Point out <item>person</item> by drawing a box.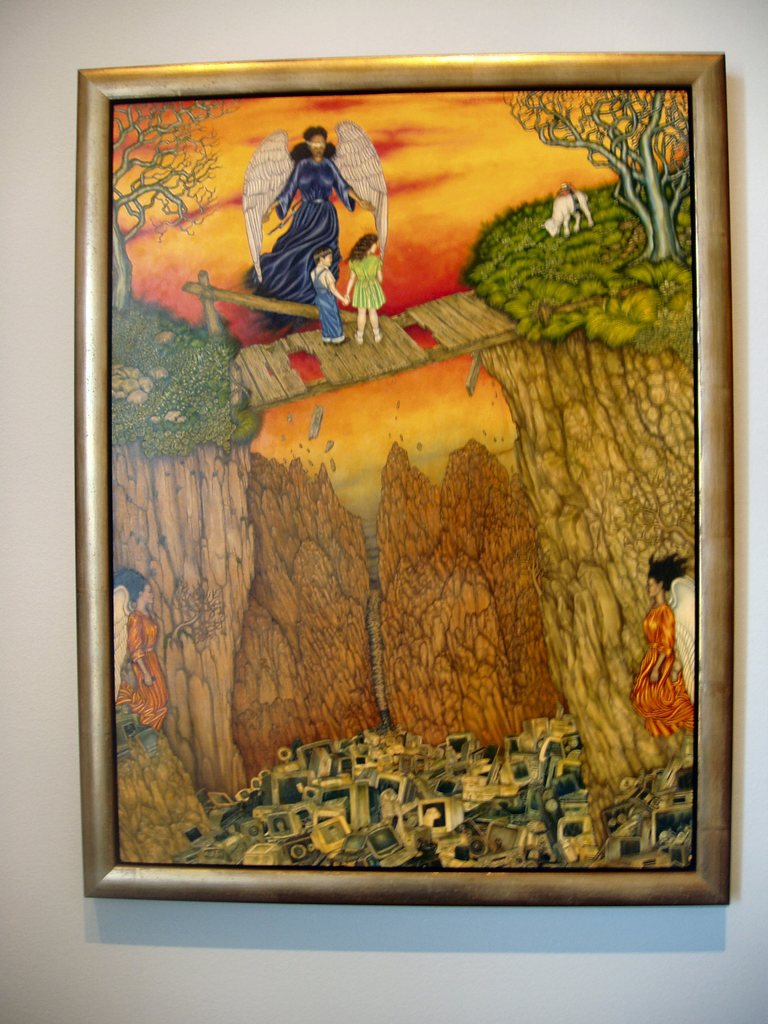
detection(633, 543, 698, 741).
